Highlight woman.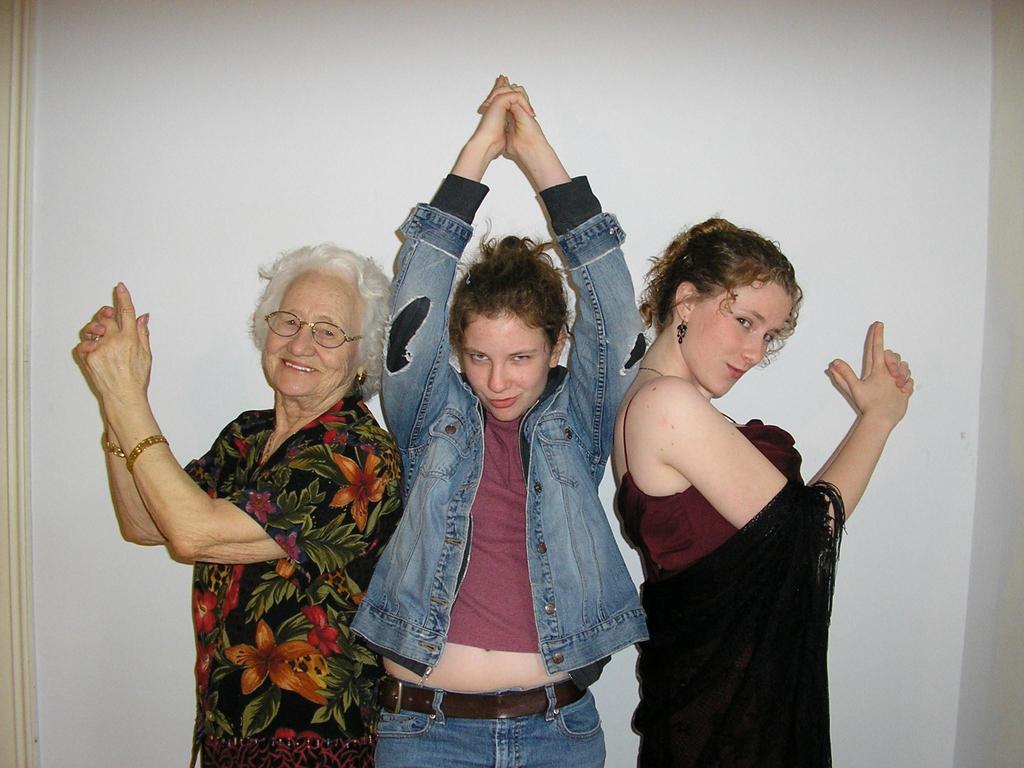
Highlighted region: [left=589, top=196, right=920, bottom=767].
